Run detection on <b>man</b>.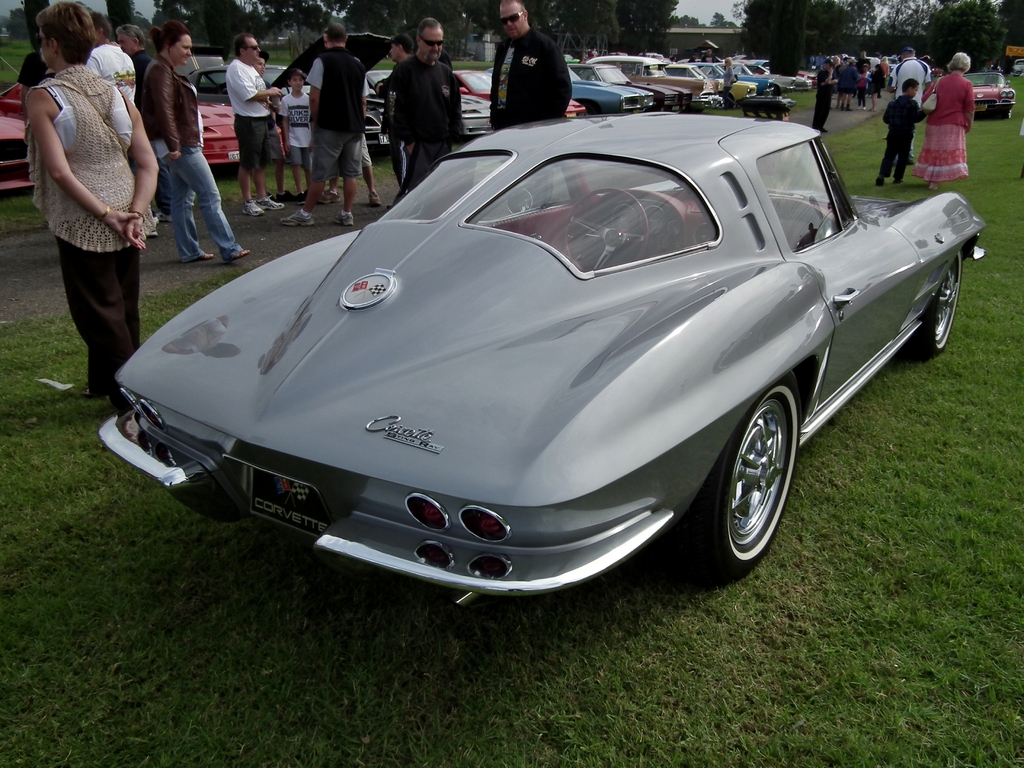
Result: detection(589, 47, 600, 59).
